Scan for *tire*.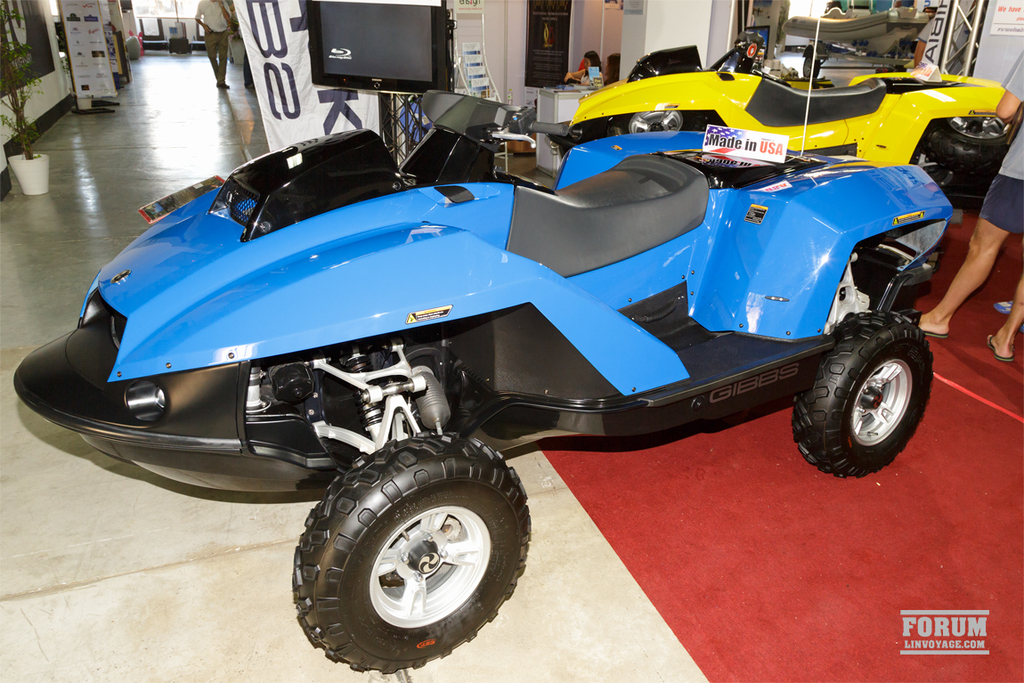
Scan result: box(287, 435, 537, 674).
